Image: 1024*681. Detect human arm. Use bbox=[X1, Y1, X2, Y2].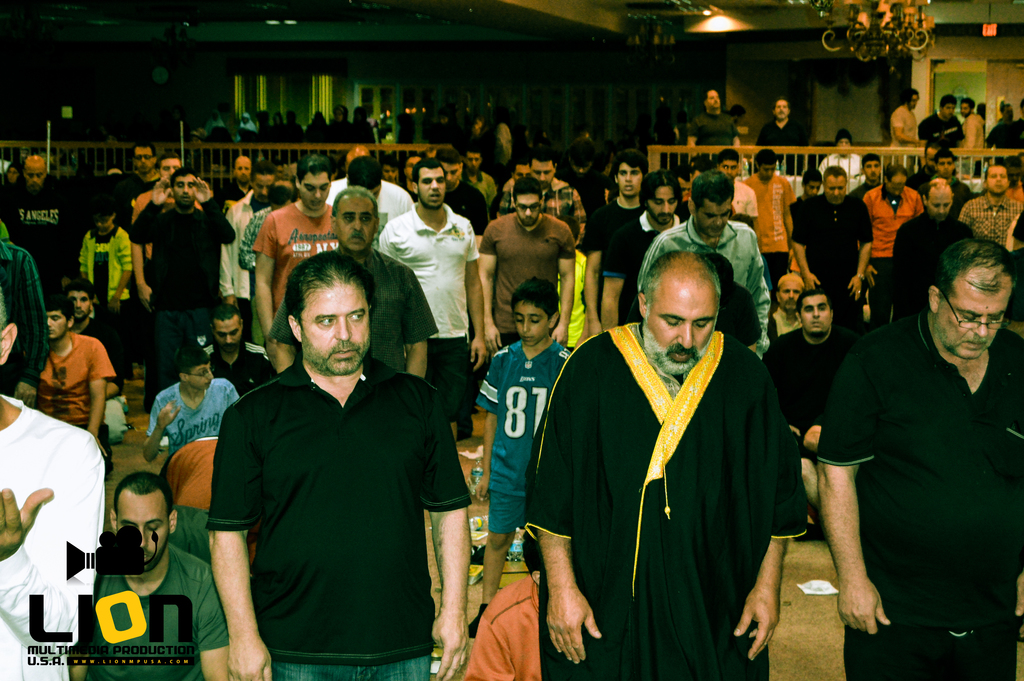
bbox=[749, 188, 764, 222].
